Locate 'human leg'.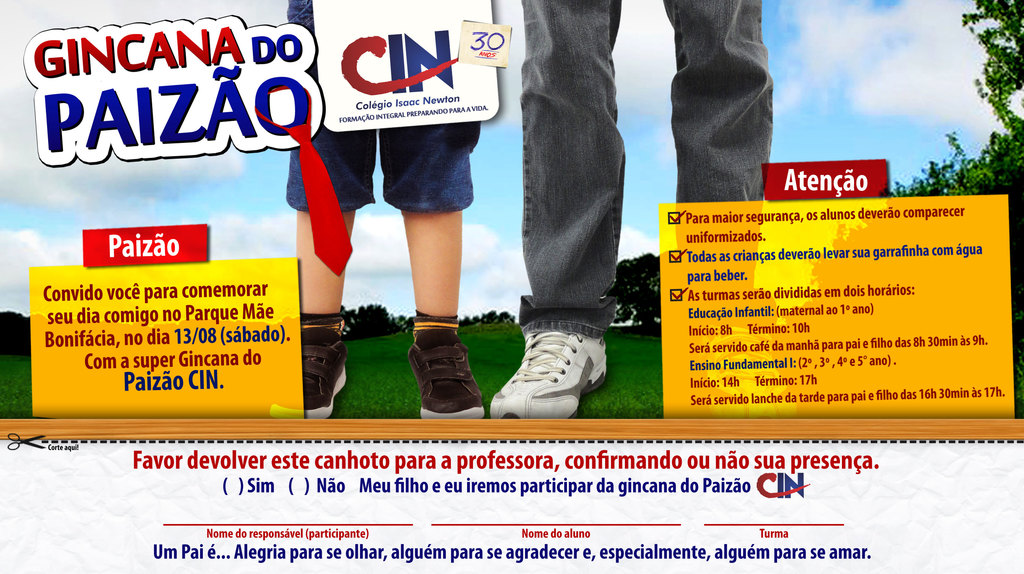
Bounding box: rect(489, 0, 618, 420).
